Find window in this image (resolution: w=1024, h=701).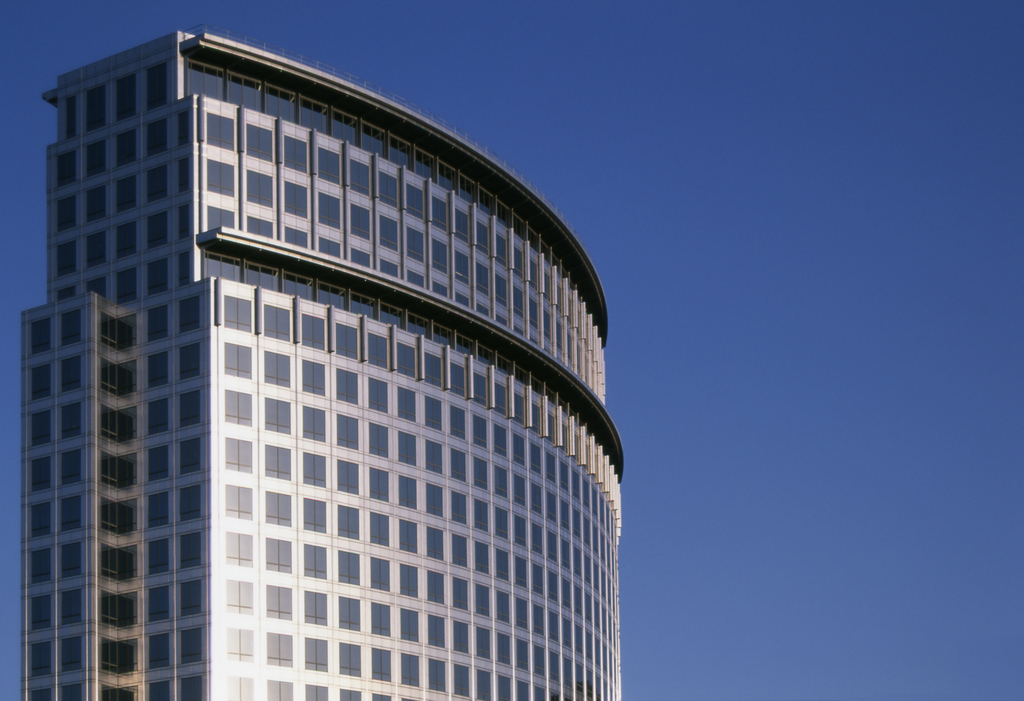
[350,203,371,243].
